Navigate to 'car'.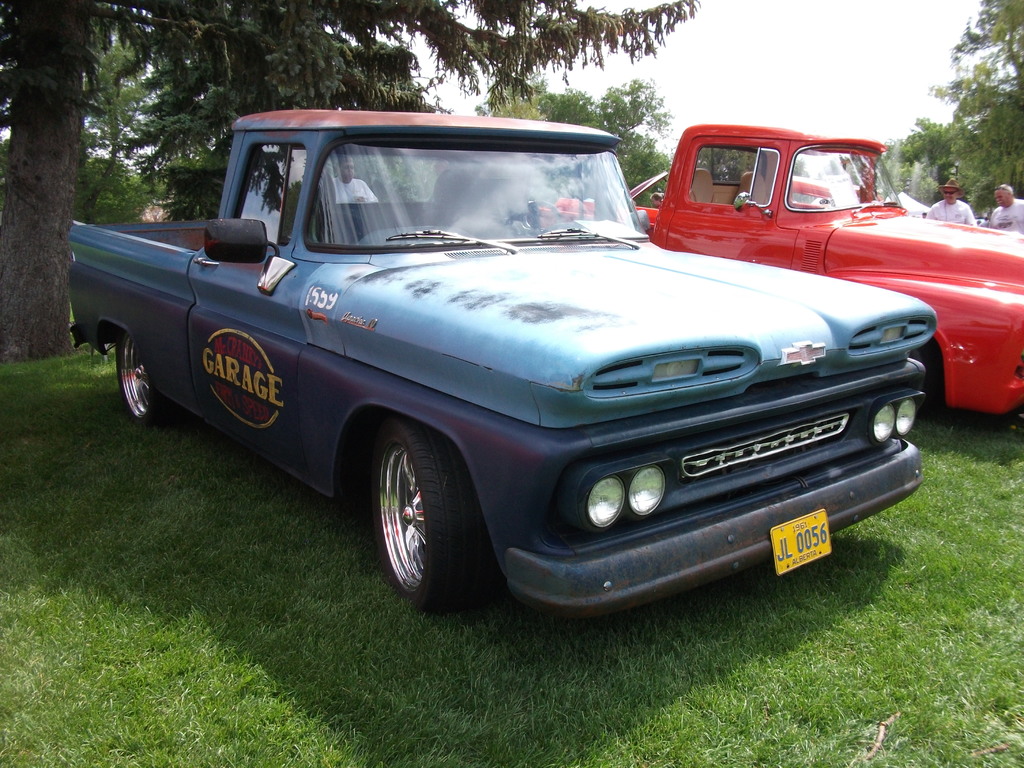
Navigation target: 62 107 933 618.
